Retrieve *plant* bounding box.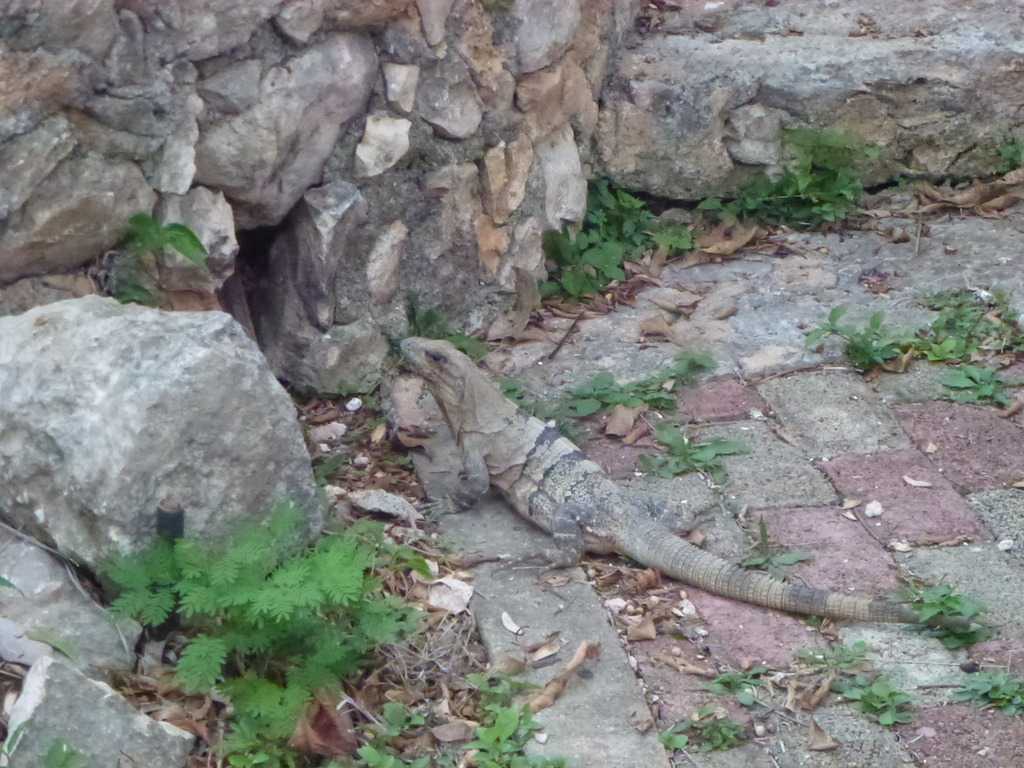
Bounding box: <bbox>467, 704, 567, 767</bbox>.
